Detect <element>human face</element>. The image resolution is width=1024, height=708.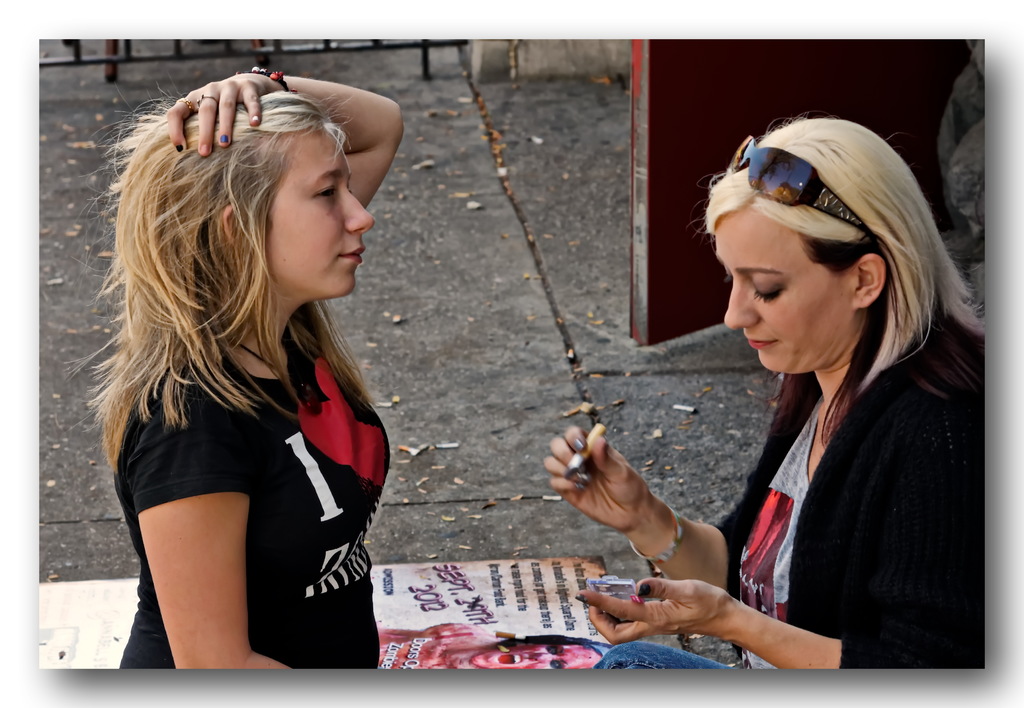
x1=719 y1=207 x2=860 y2=378.
